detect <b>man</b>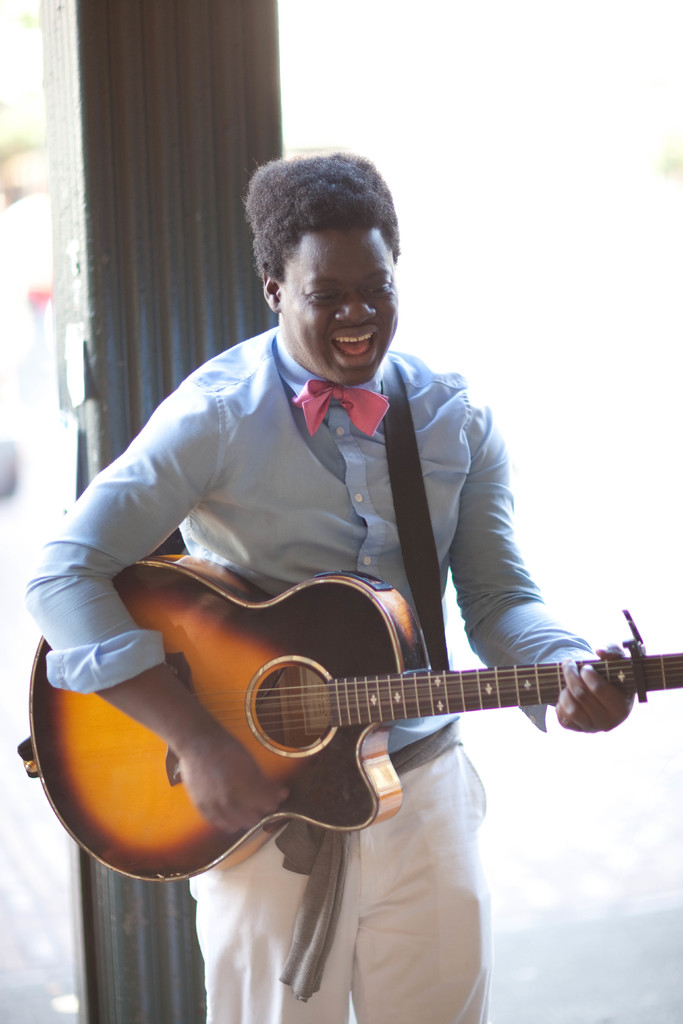
(x1=17, y1=151, x2=652, y2=1023)
